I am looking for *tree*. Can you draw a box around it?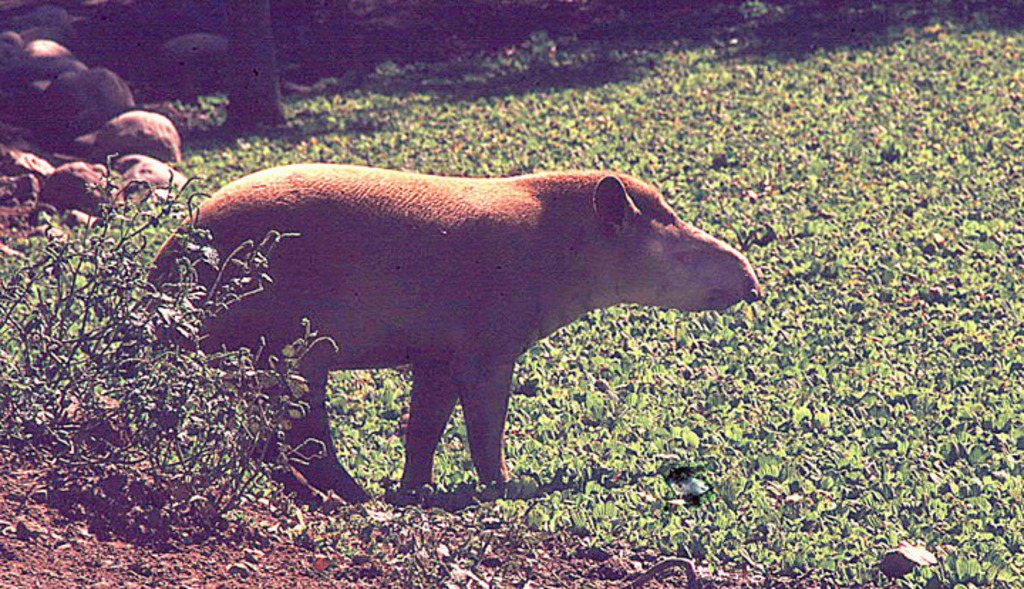
Sure, the bounding box is bbox=[205, 0, 294, 134].
